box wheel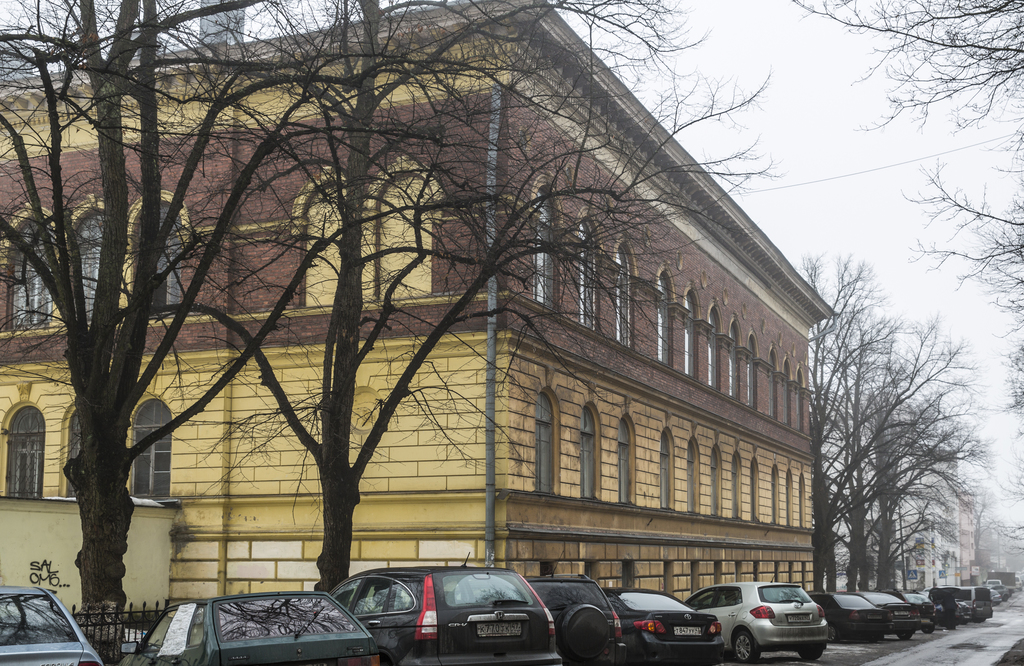
detection(557, 605, 610, 663)
